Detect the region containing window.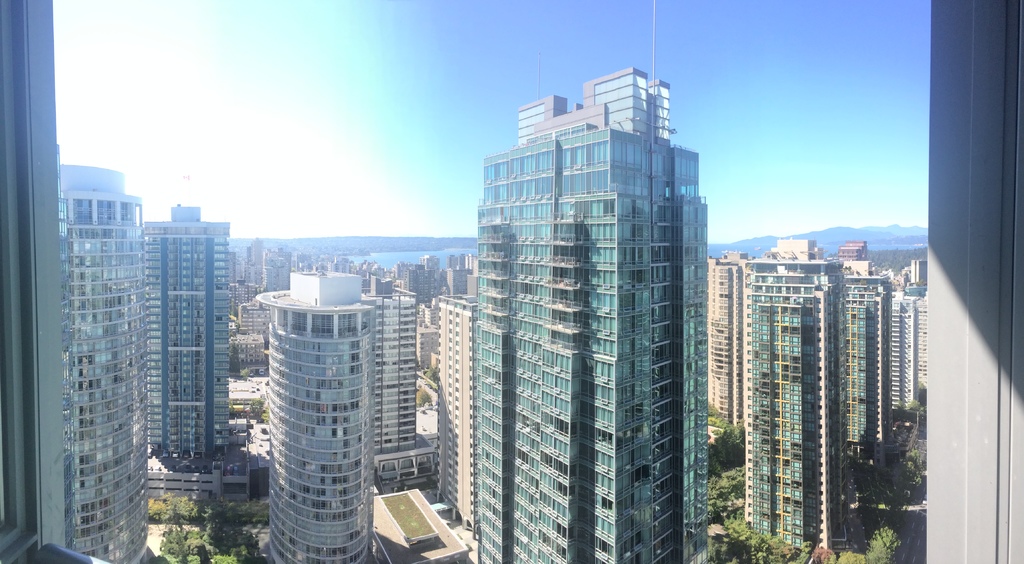
locate(447, 420, 454, 425).
